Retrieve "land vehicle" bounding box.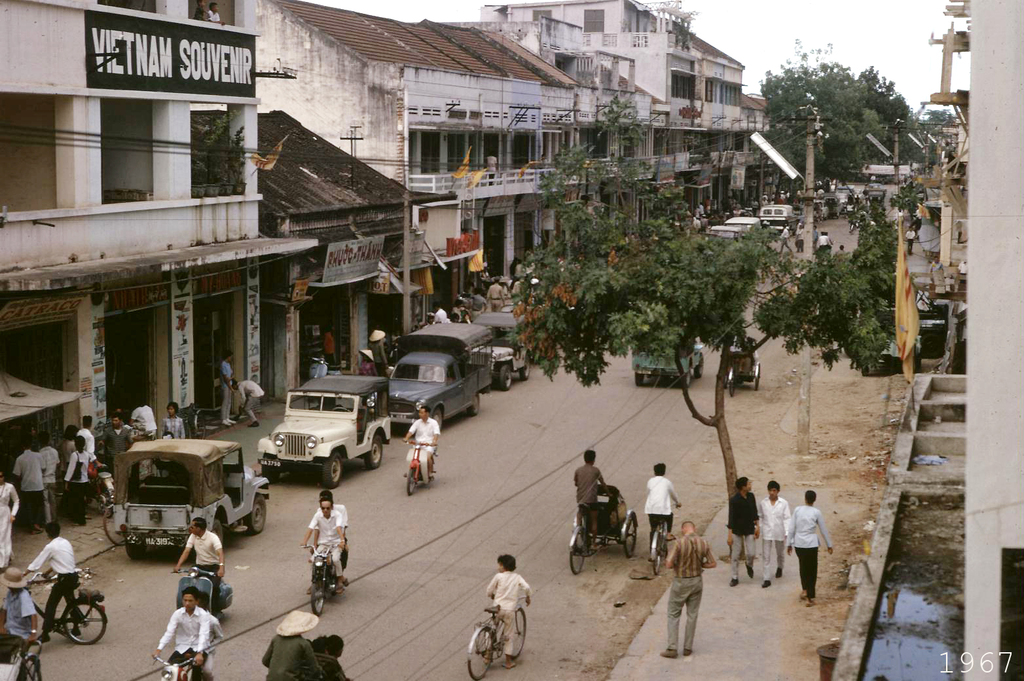
Bounding box: pyautogui.locateOnScreen(156, 651, 206, 680).
